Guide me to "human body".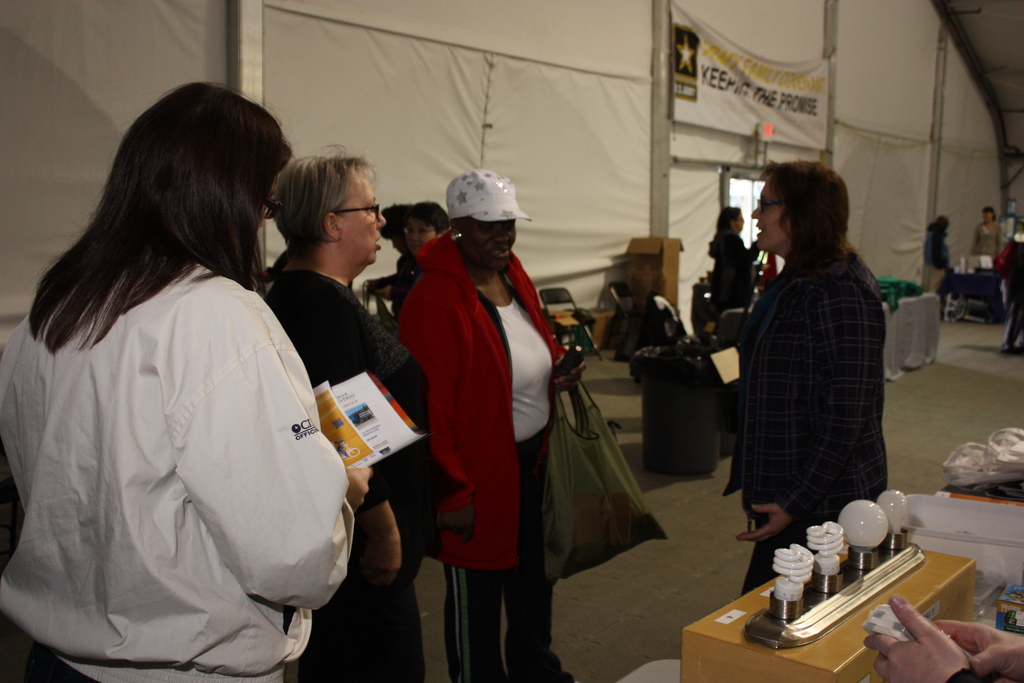
Guidance: region(262, 261, 430, 682).
